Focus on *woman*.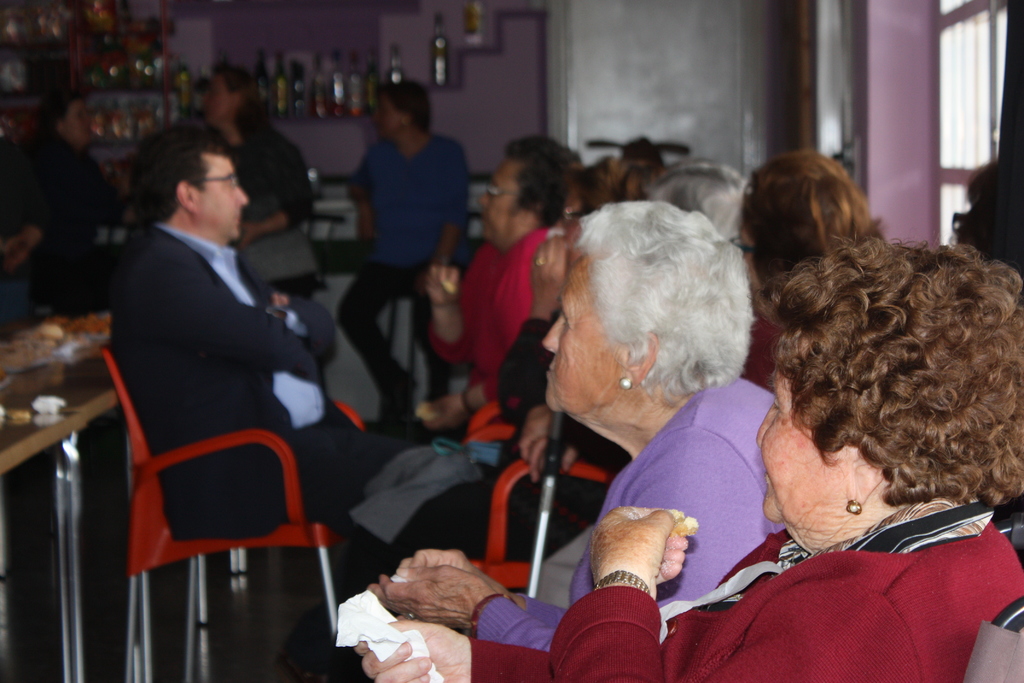
Focused at l=189, t=56, r=325, b=333.
